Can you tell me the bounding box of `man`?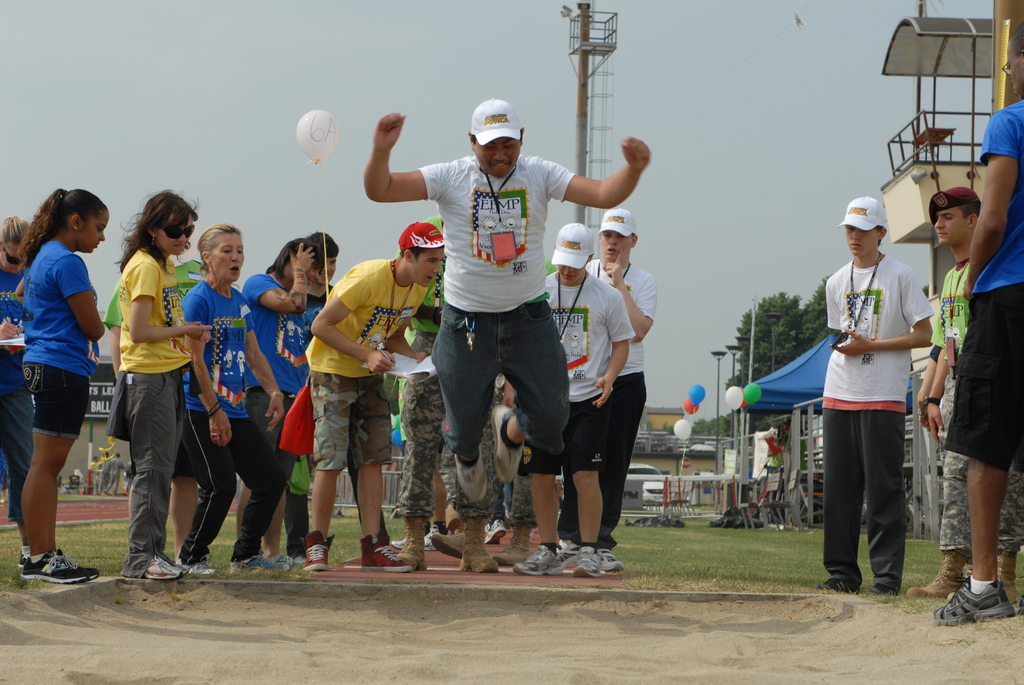
(left=900, top=186, right=1023, bottom=606).
